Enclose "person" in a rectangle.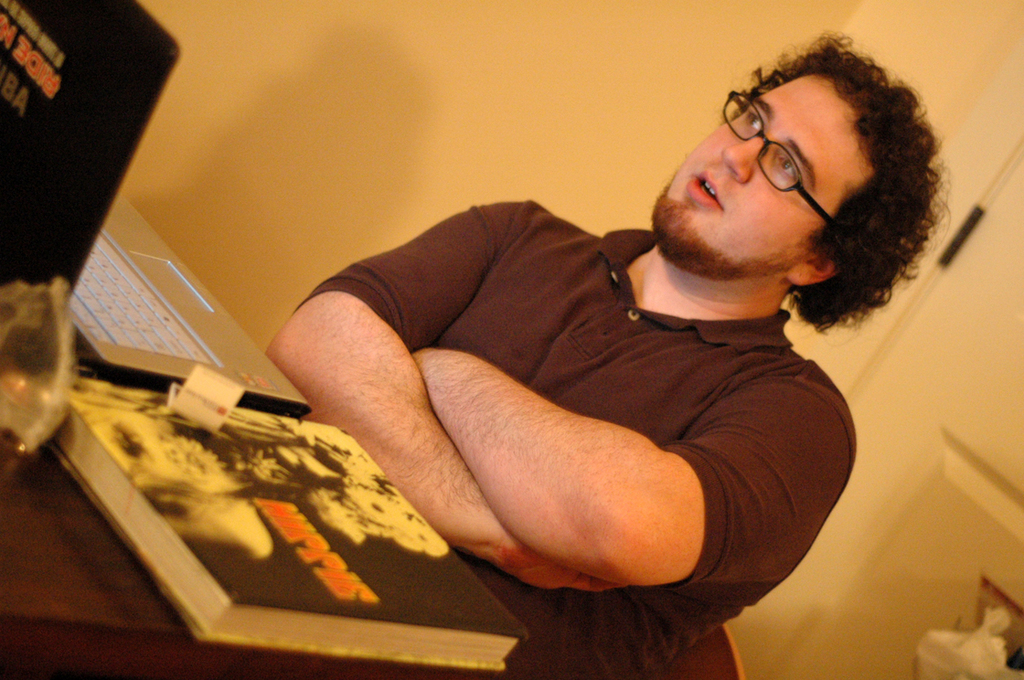
l=264, t=27, r=953, b=679.
